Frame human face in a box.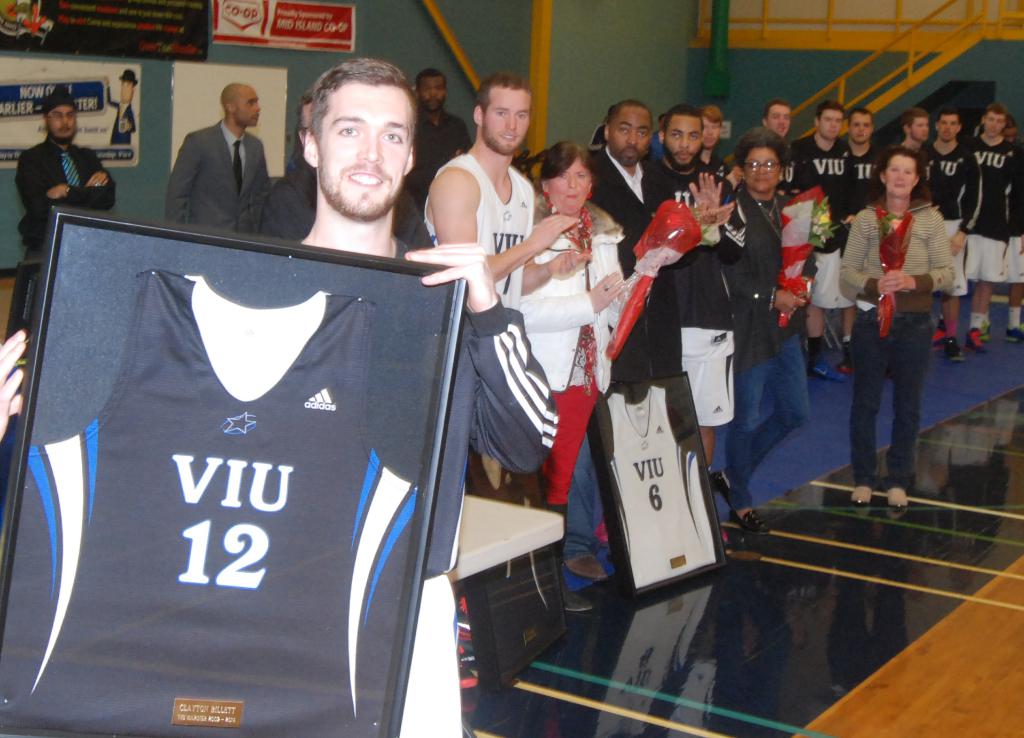
988:104:1003:140.
